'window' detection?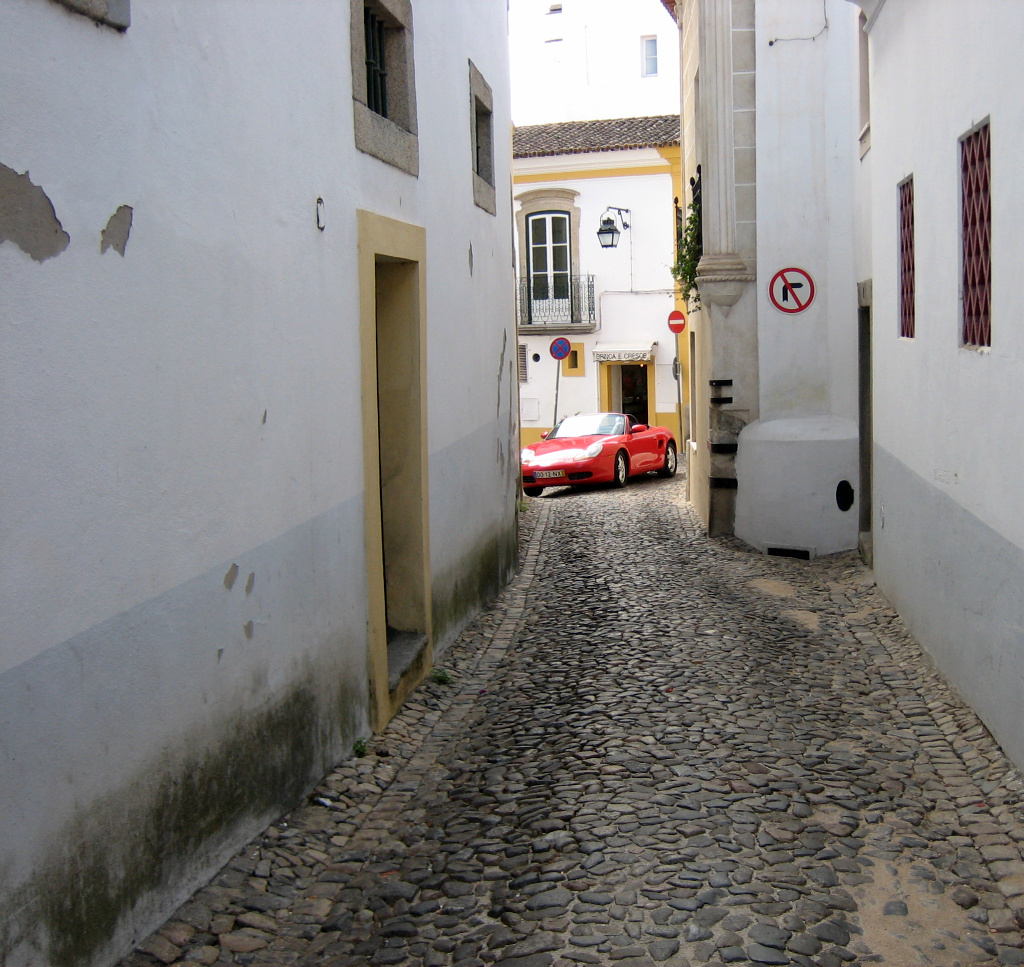
bbox=(462, 45, 503, 222)
